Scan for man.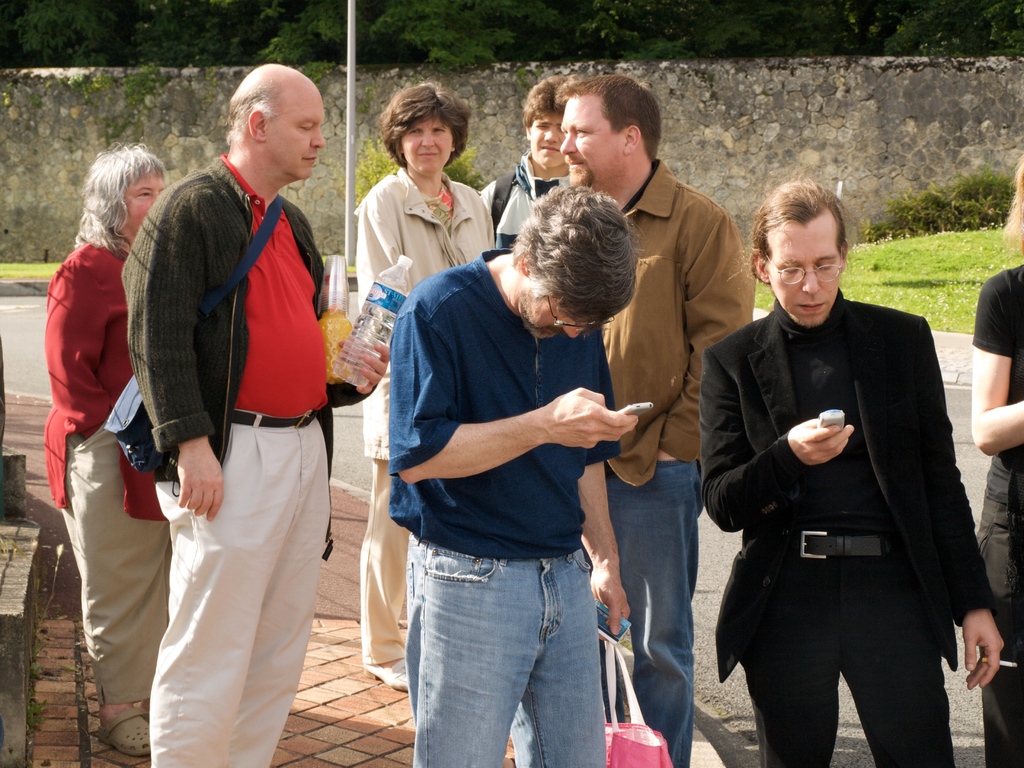
Scan result: (388, 180, 643, 767).
